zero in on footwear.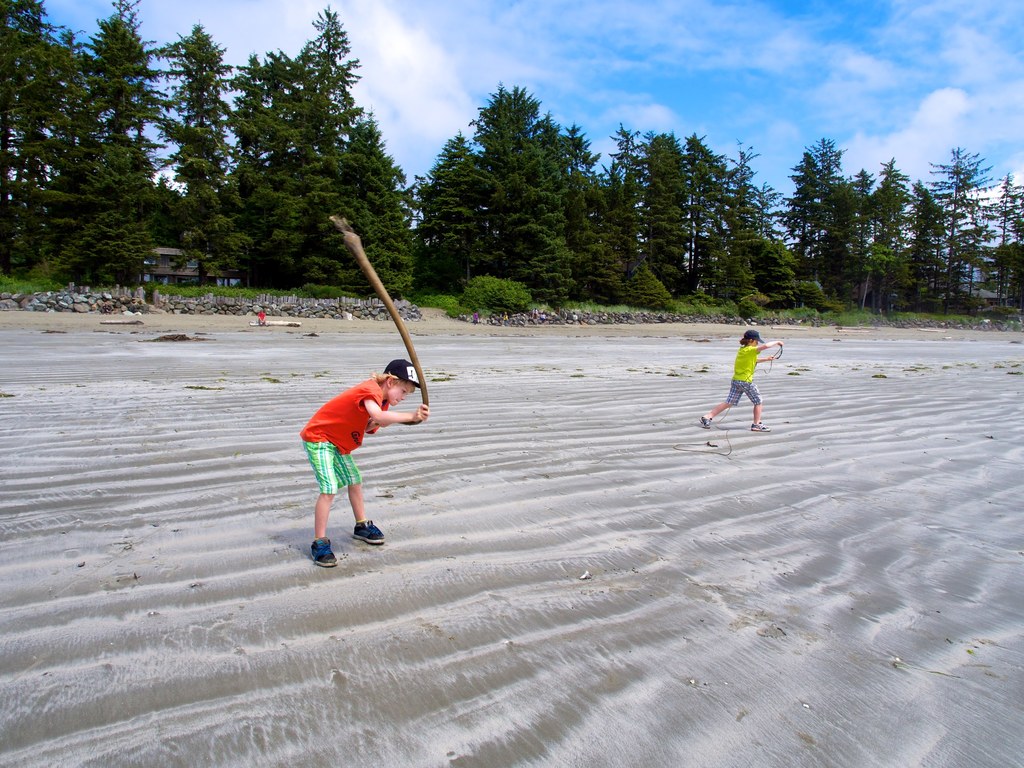
Zeroed in: detection(753, 421, 770, 431).
